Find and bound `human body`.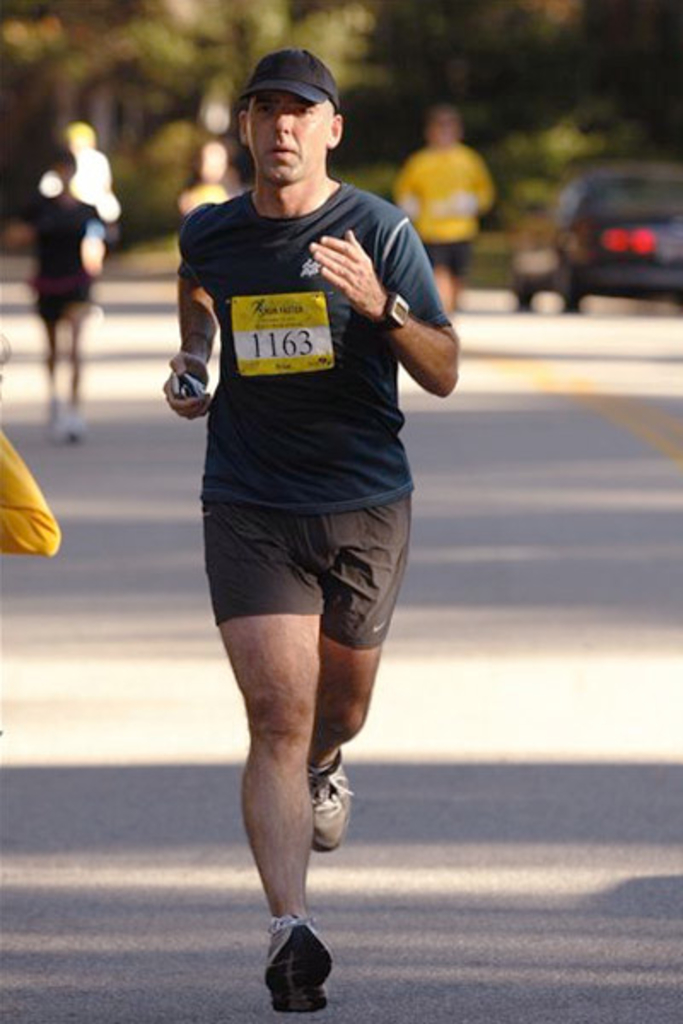
Bound: (x1=152, y1=94, x2=430, y2=966).
